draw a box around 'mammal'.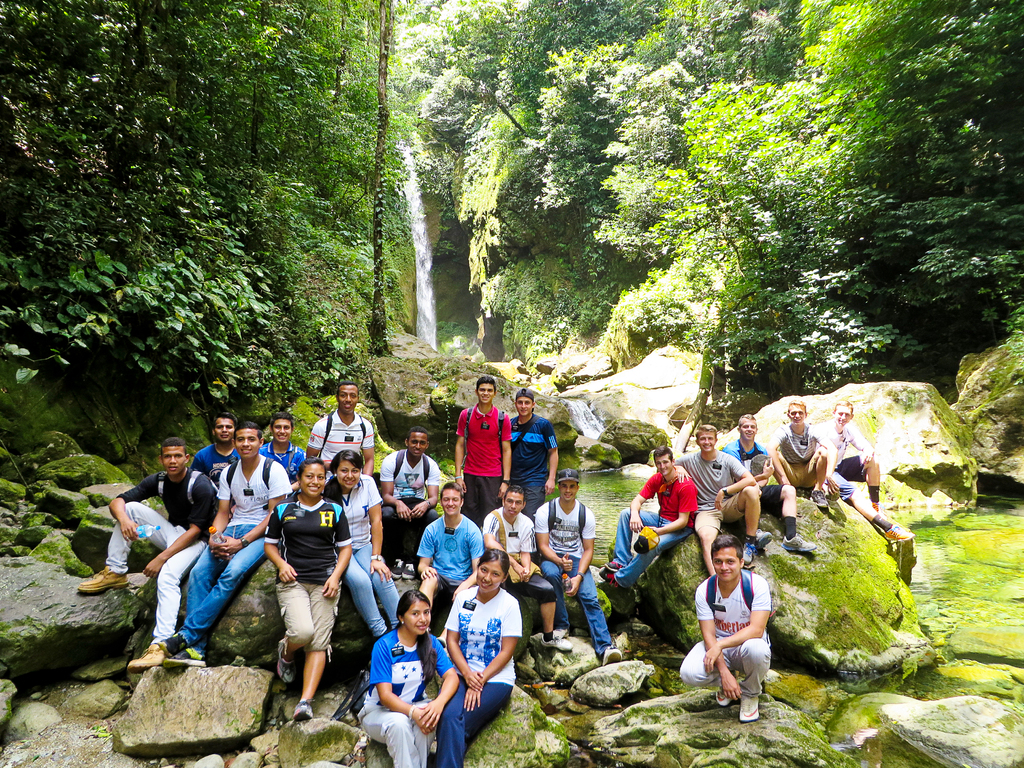
Rect(700, 543, 772, 718).
